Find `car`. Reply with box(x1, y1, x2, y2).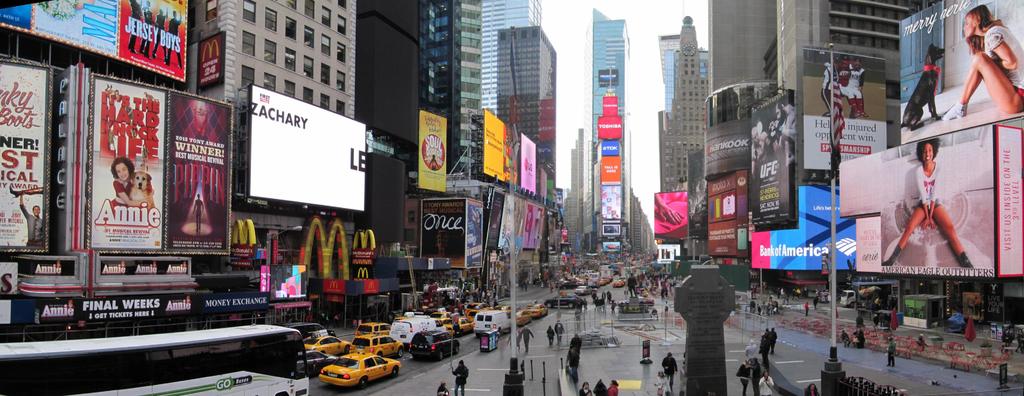
box(548, 292, 582, 306).
